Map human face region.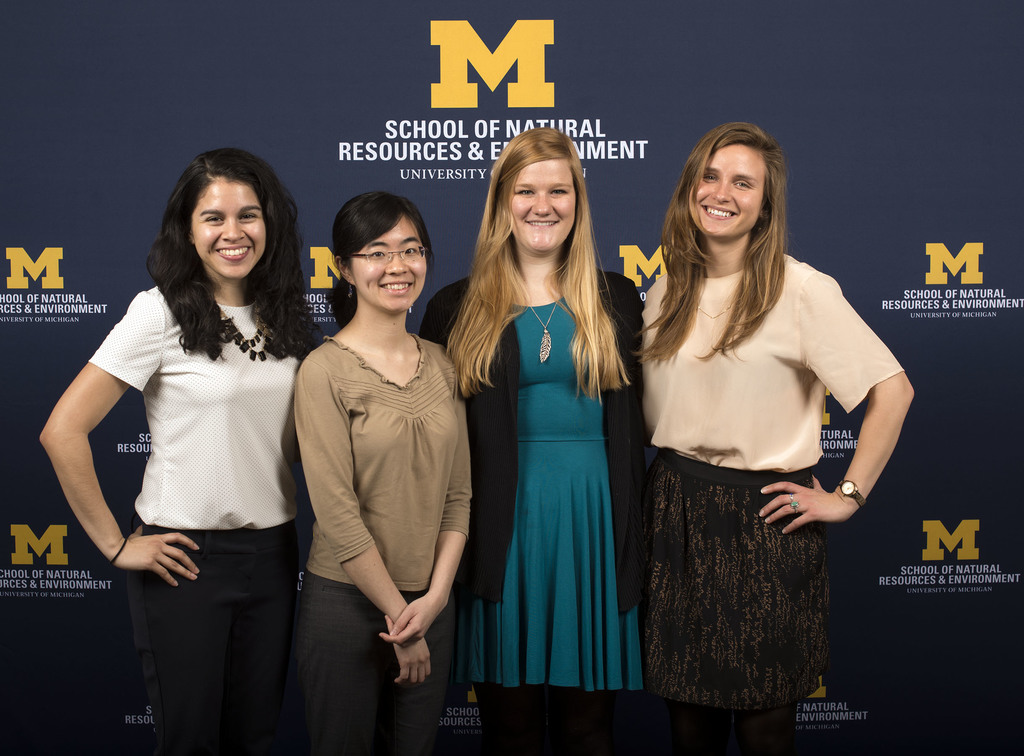
Mapped to x1=182, y1=176, x2=268, y2=278.
